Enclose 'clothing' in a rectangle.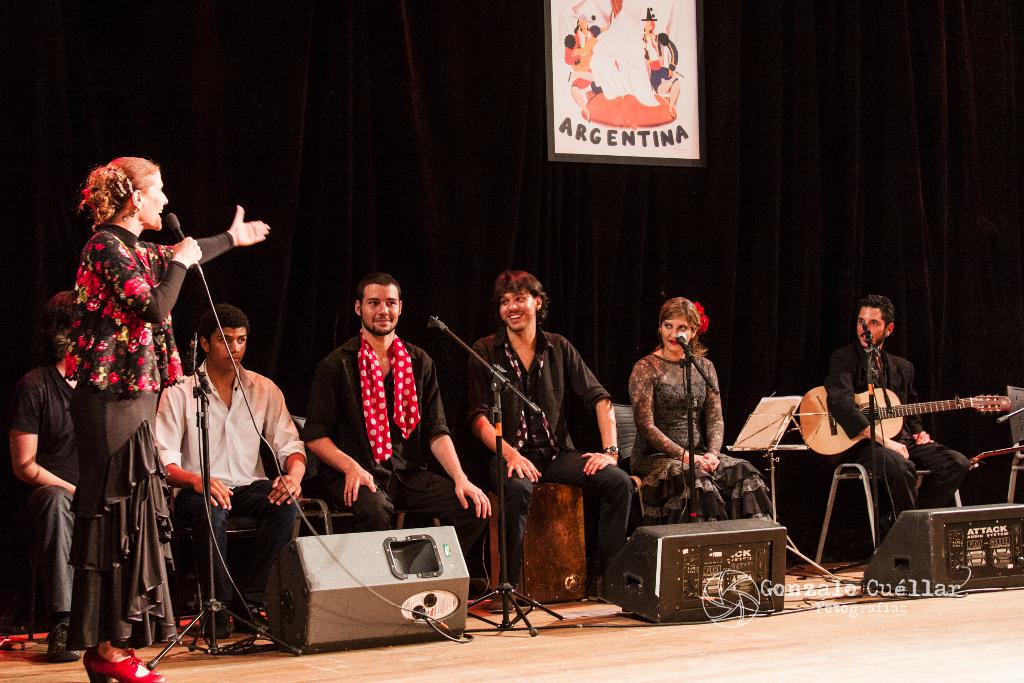
bbox(55, 186, 188, 575).
